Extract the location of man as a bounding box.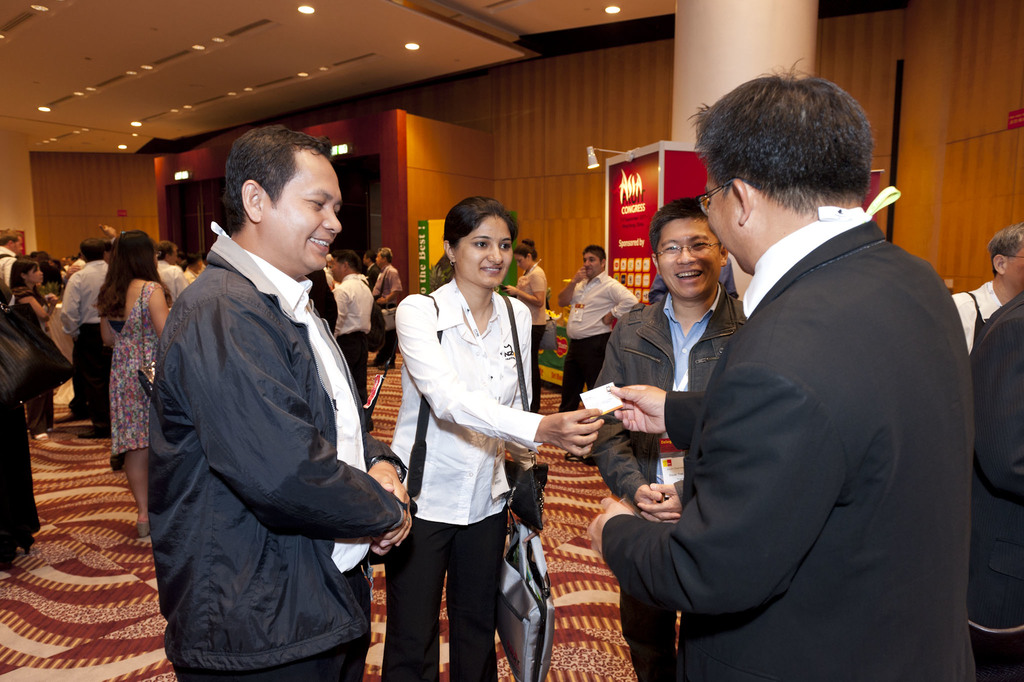
bbox=[0, 231, 20, 300].
